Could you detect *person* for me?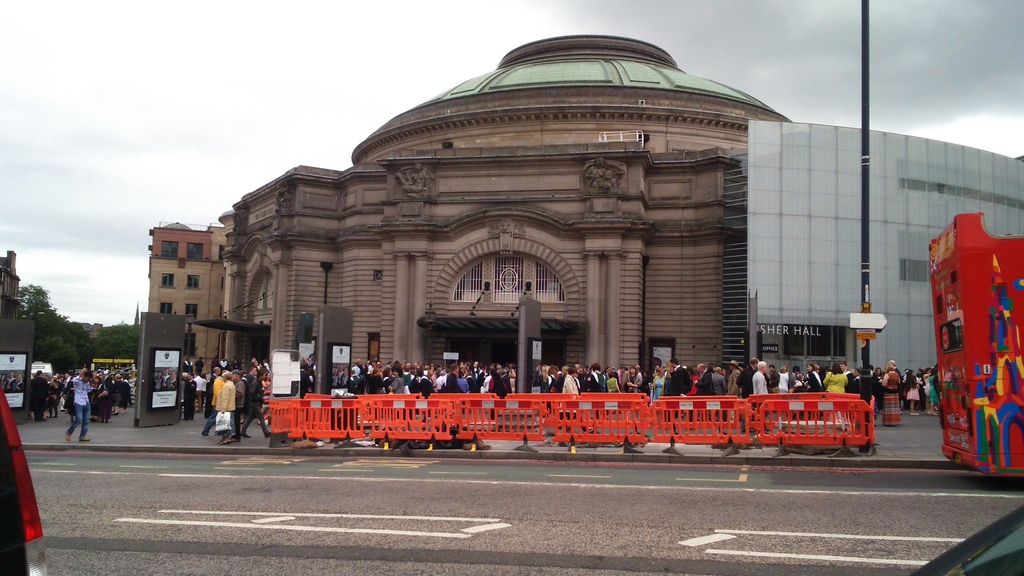
Detection result: [left=767, top=366, right=779, bottom=394].
